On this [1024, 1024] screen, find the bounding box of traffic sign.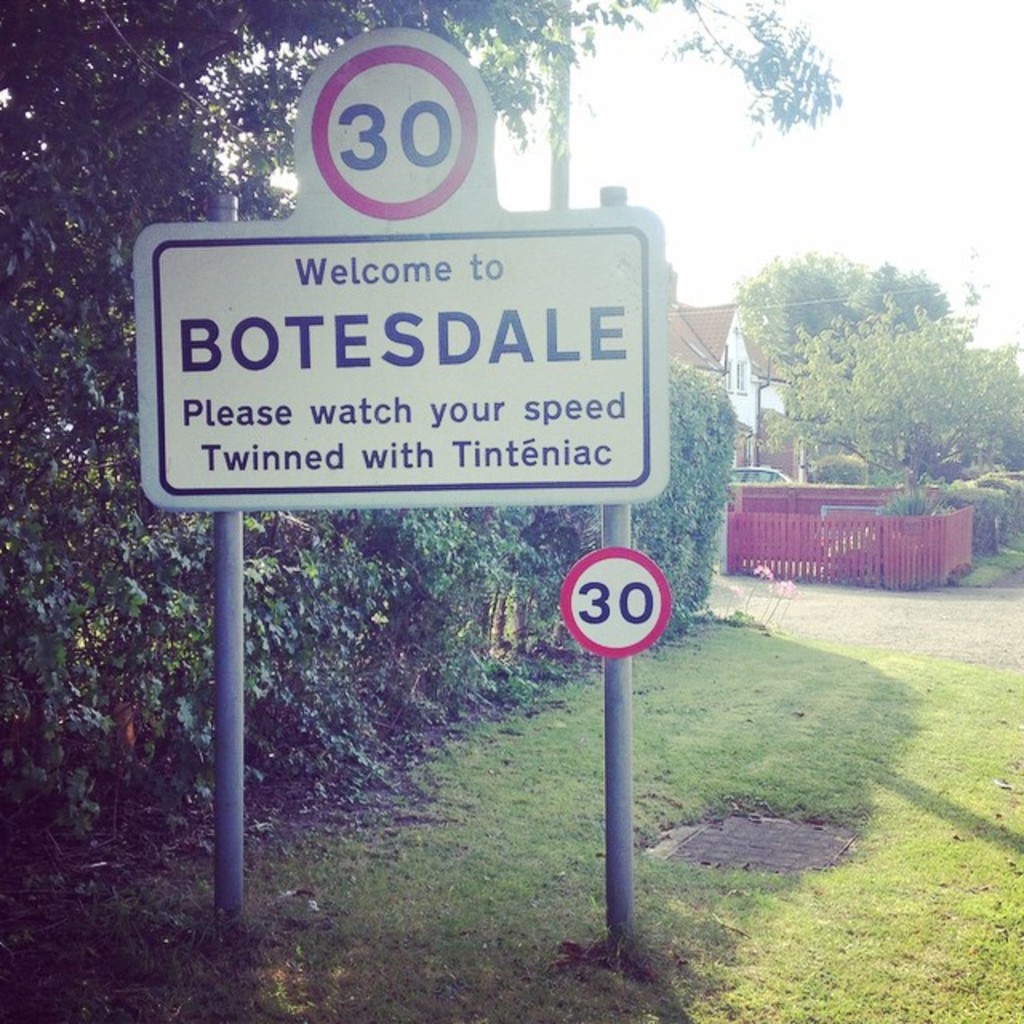
Bounding box: bbox=(563, 547, 672, 658).
